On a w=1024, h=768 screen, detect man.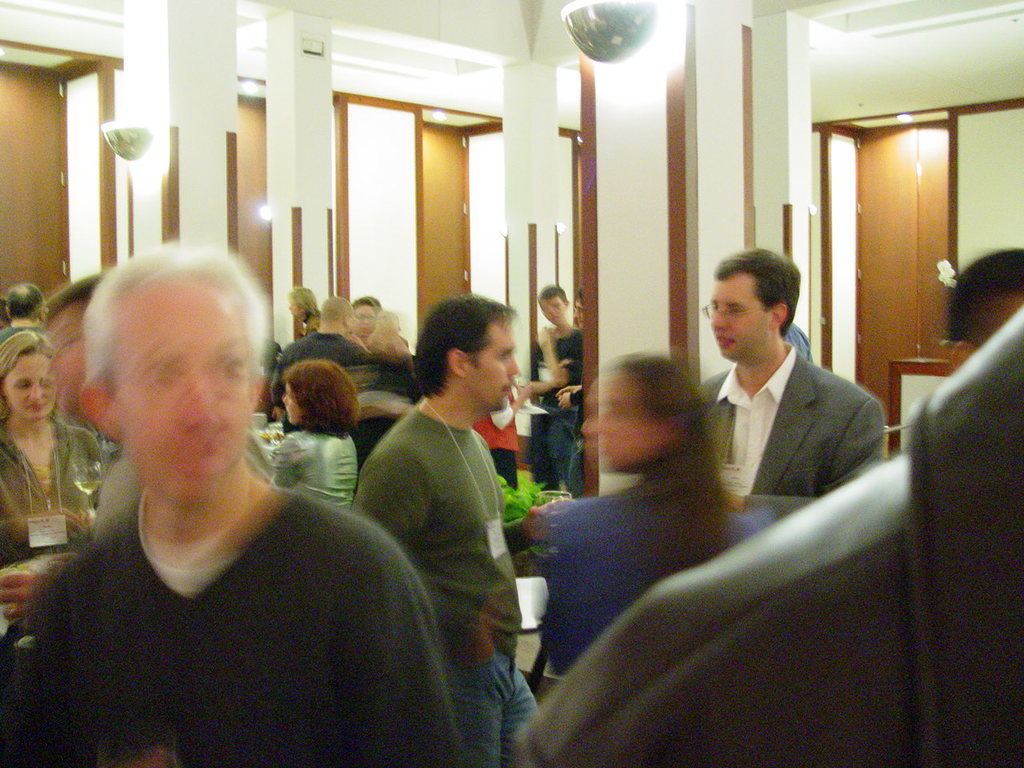
691:247:892:528.
